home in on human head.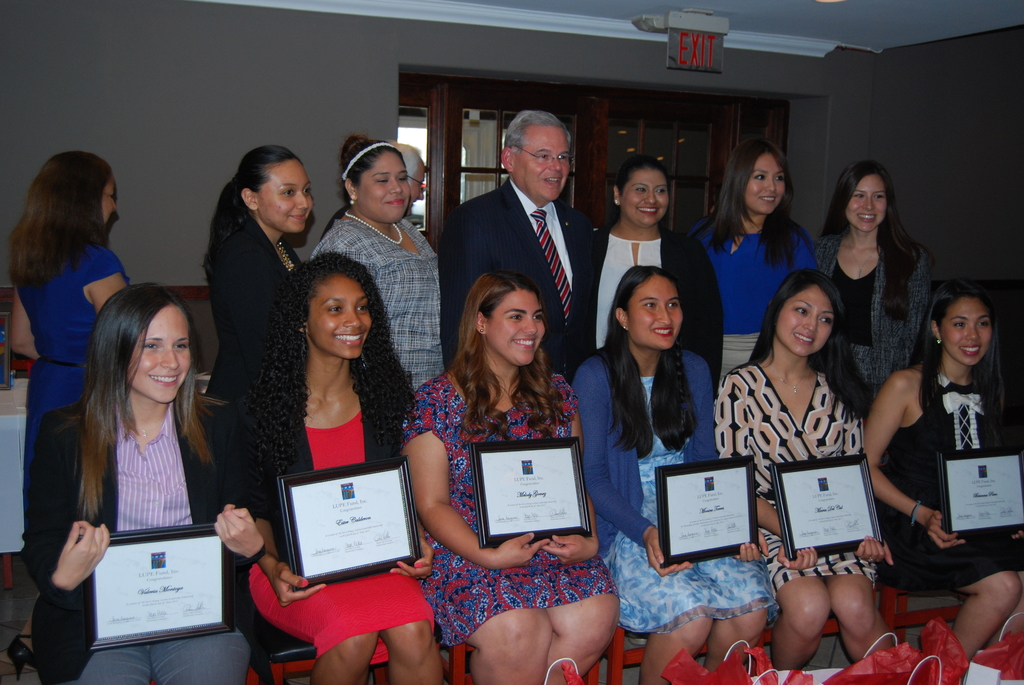
Homed in at 611/267/685/348.
